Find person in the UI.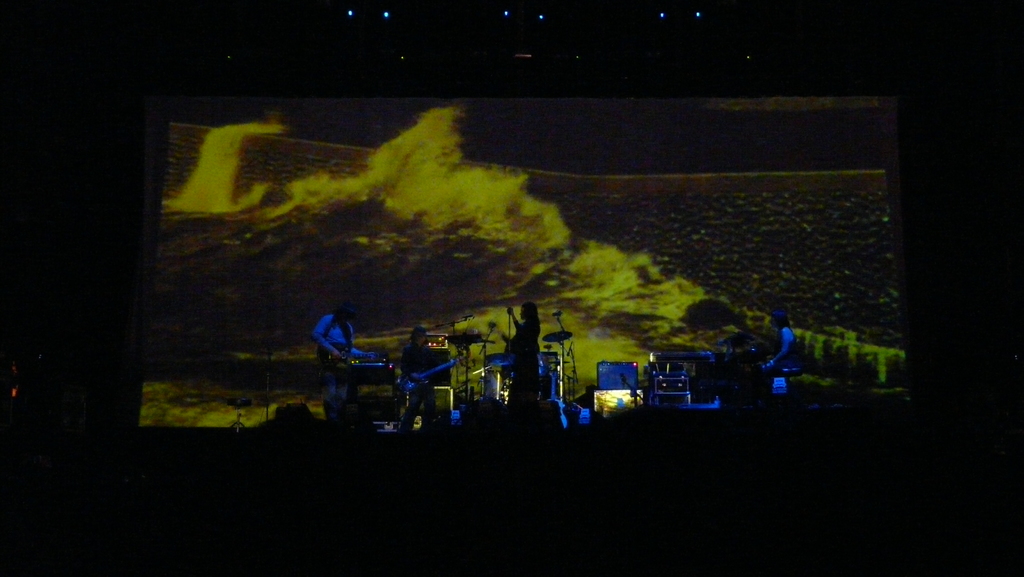
UI element at bbox(754, 307, 803, 401).
